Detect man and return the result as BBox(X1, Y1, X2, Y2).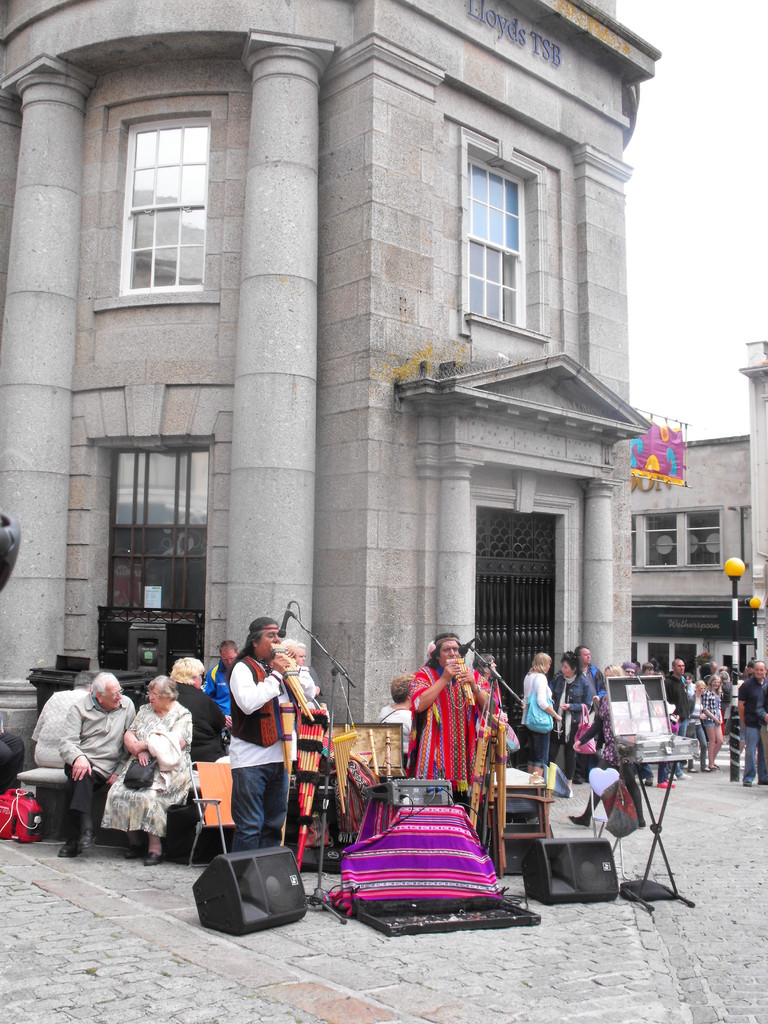
BBox(401, 630, 499, 845).
